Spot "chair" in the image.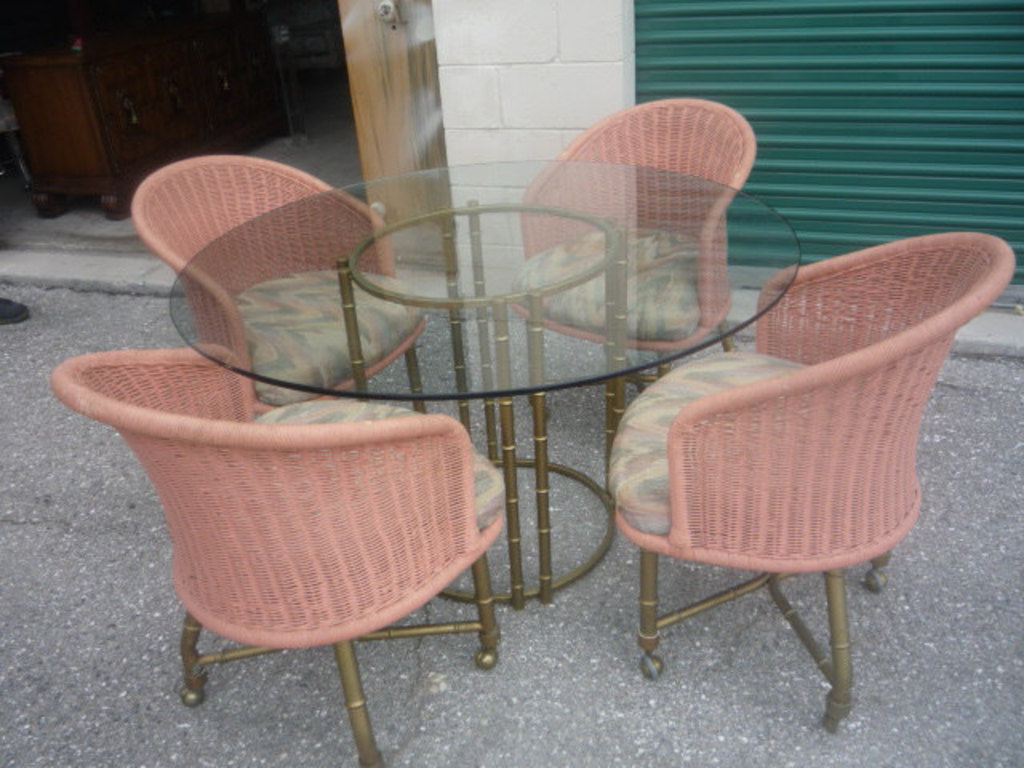
"chair" found at x1=128, y1=150, x2=426, y2=414.
